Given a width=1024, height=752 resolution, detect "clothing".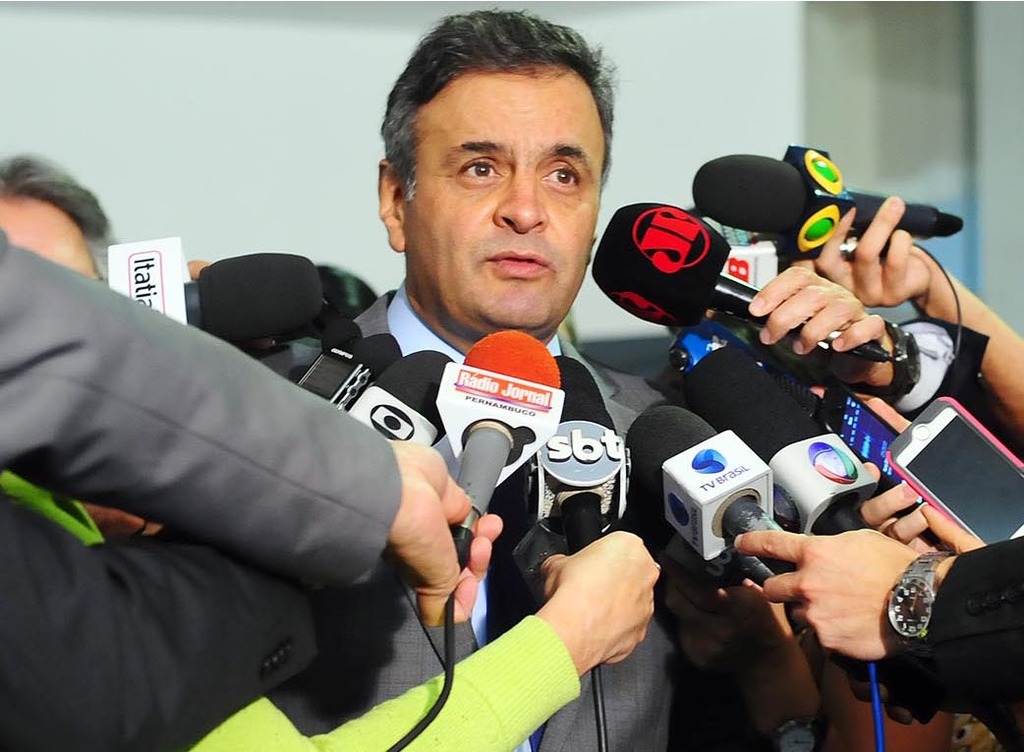
pyautogui.locateOnScreen(891, 538, 1023, 726).
